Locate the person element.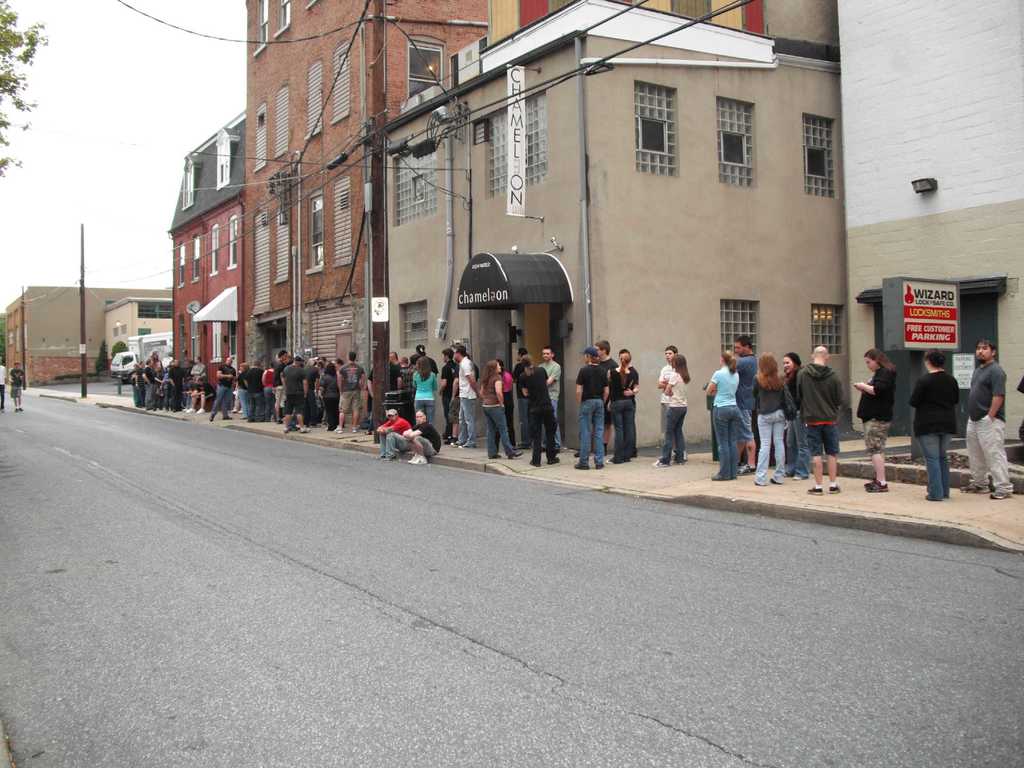
Element bbox: Rect(706, 348, 744, 480).
